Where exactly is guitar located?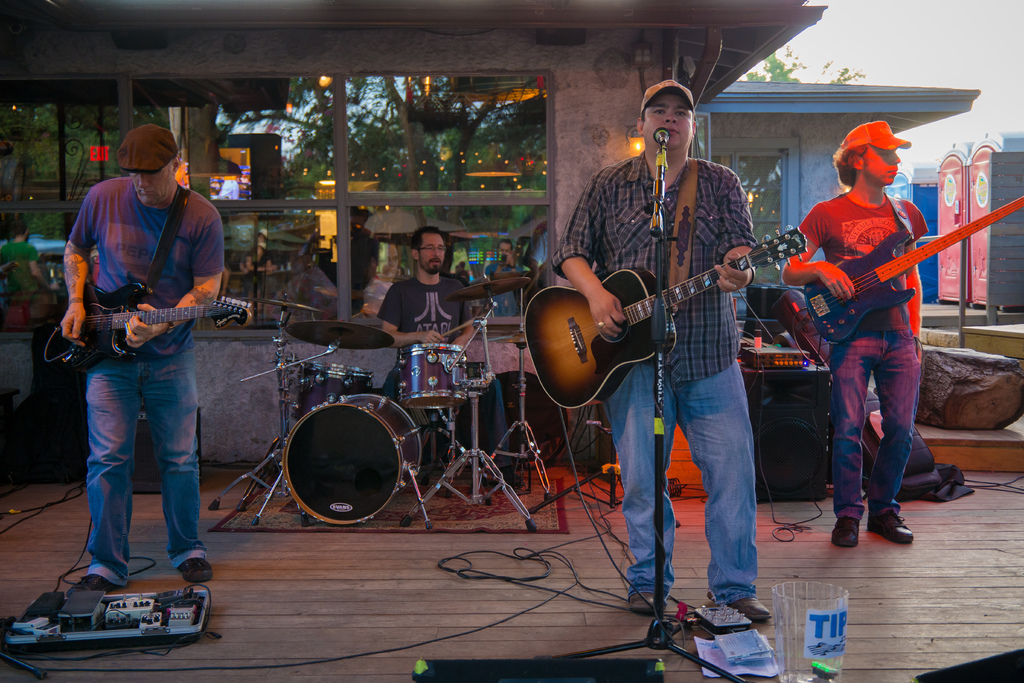
Its bounding box is {"x1": 31, "y1": 272, "x2": 259, "y2": 374}.
